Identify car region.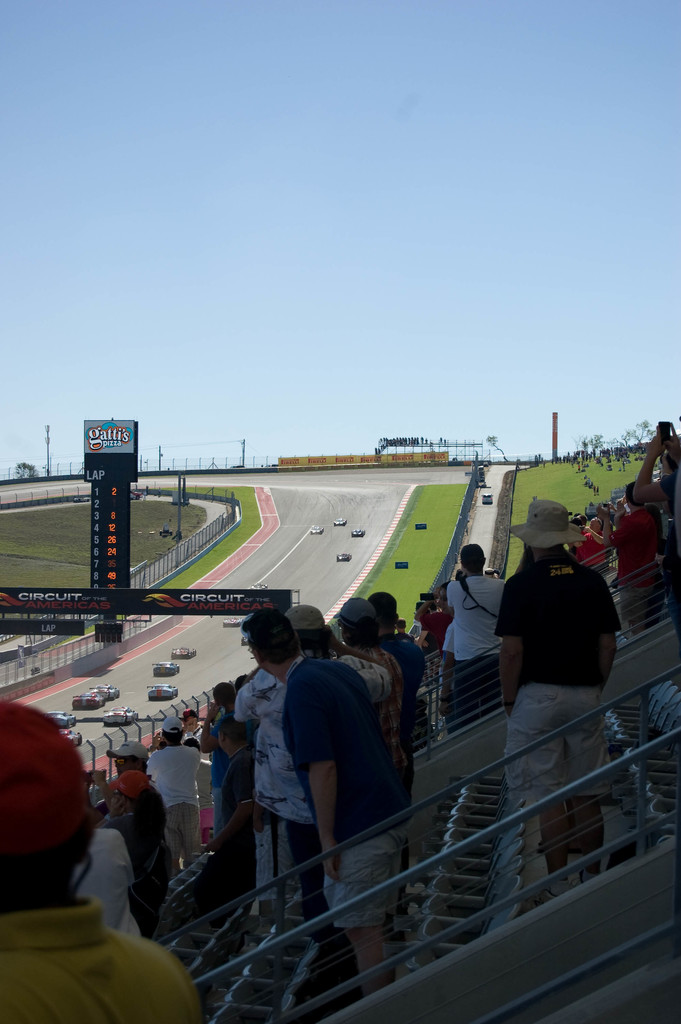
Region: Rect(480, 492, 491, 504).
